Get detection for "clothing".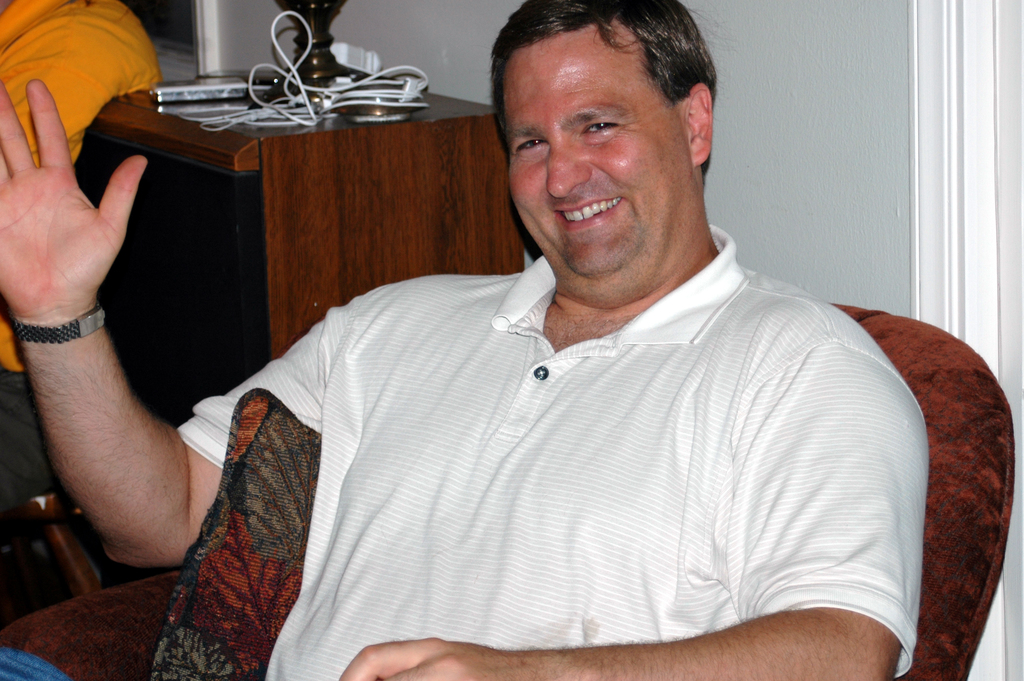
Detection: box=[151, 147, 945, 680].
